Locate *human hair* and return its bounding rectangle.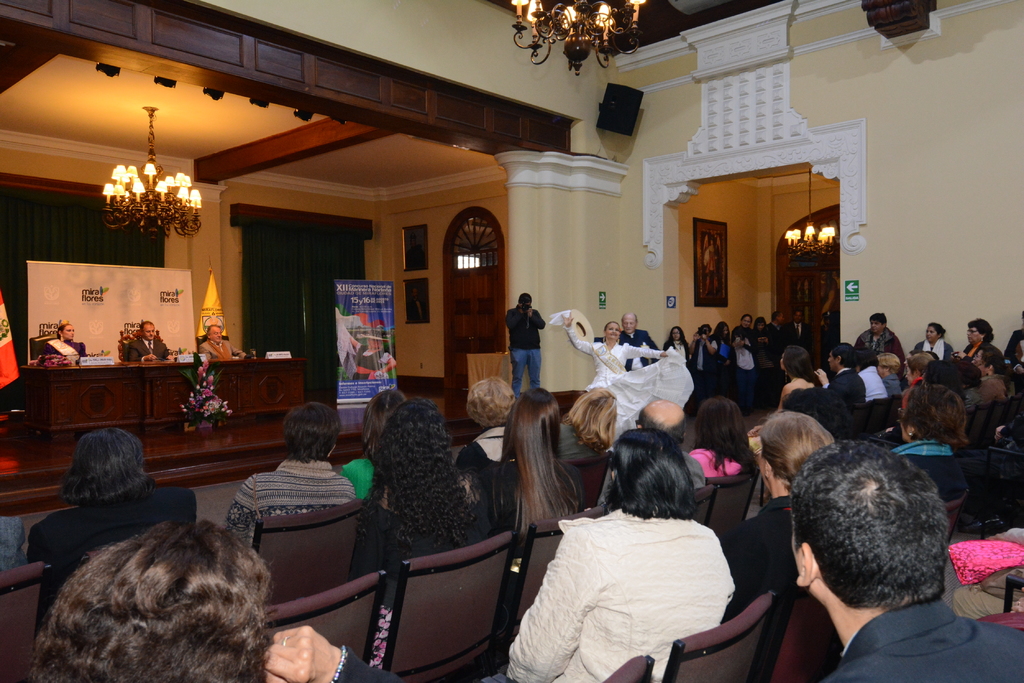
x1=829 y1=341 x2=858 y2=369.
